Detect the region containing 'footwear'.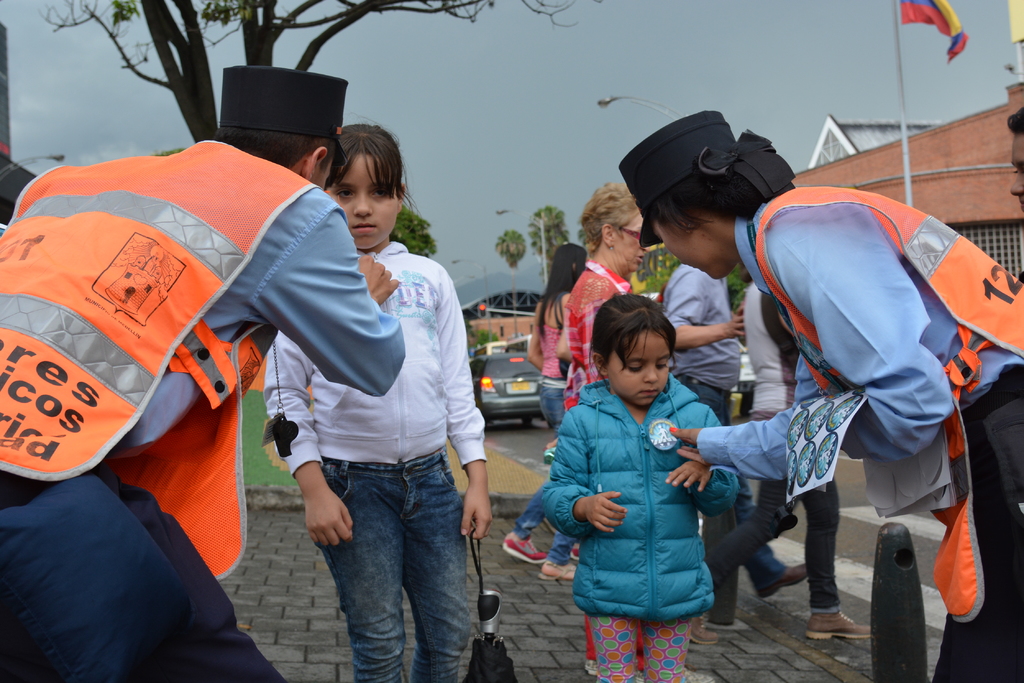
<bbox>541, 559, 584, 581</bbox>.
